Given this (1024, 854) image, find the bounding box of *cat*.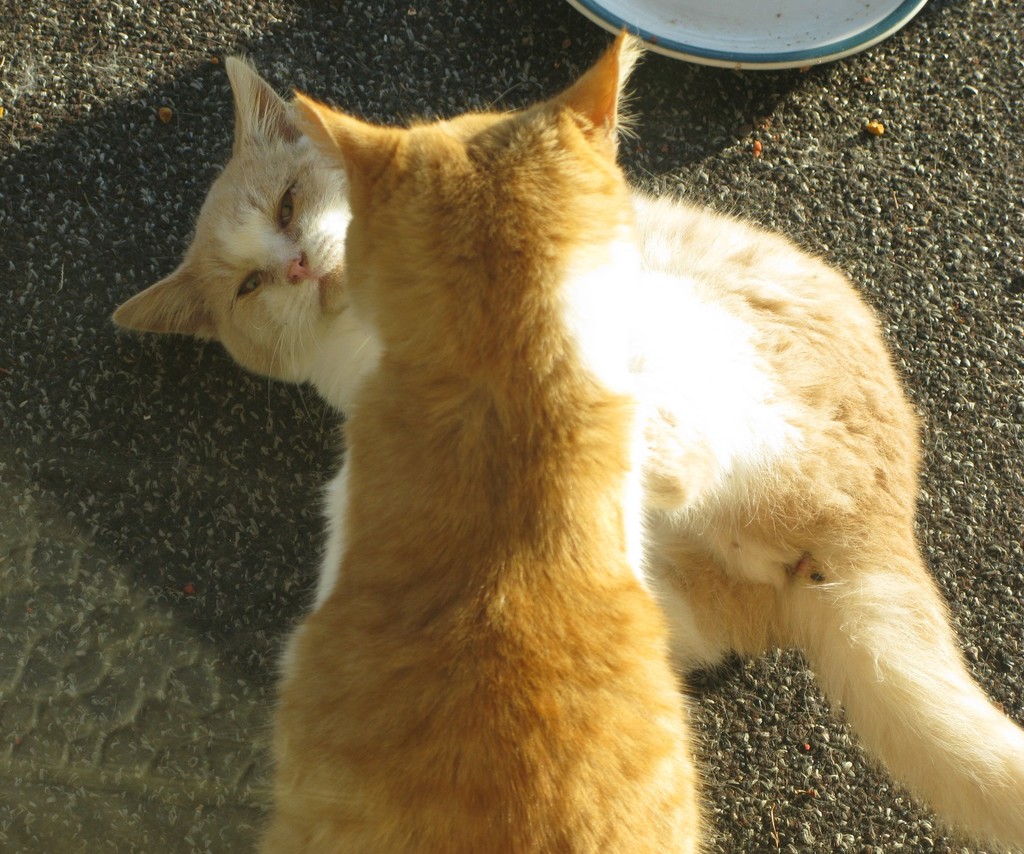
locate(252, 28, 714, 853).
